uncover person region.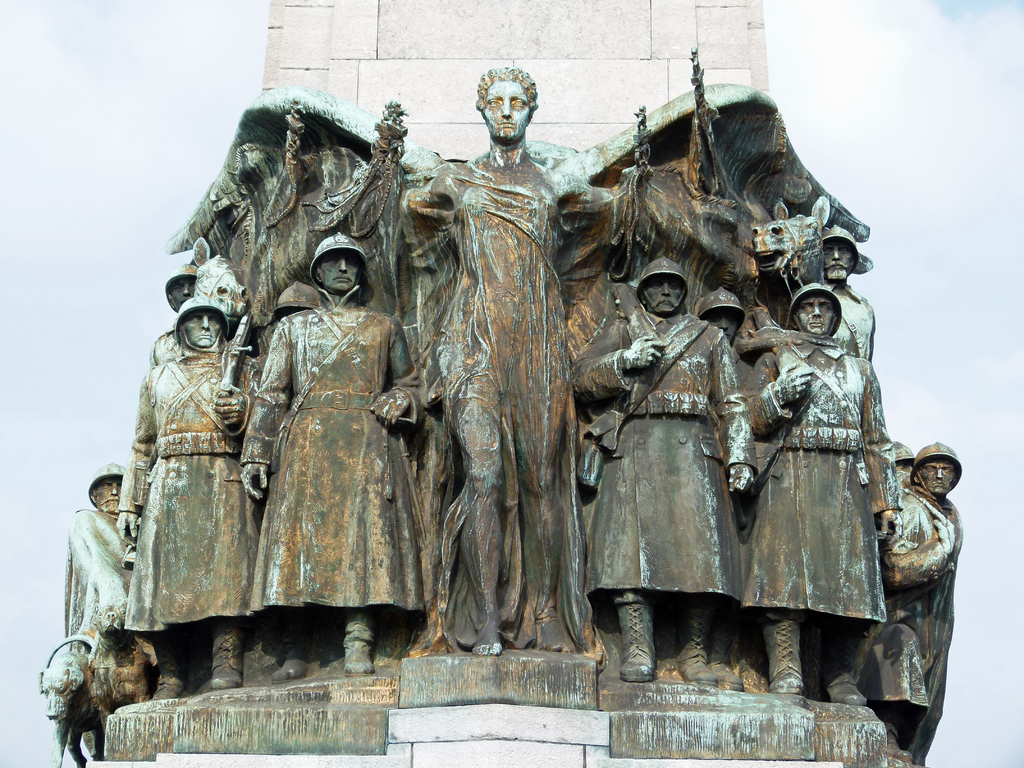
Uncovered: {"x1": 755, "y1": 276, "x2": 893, "y2": 699}.
